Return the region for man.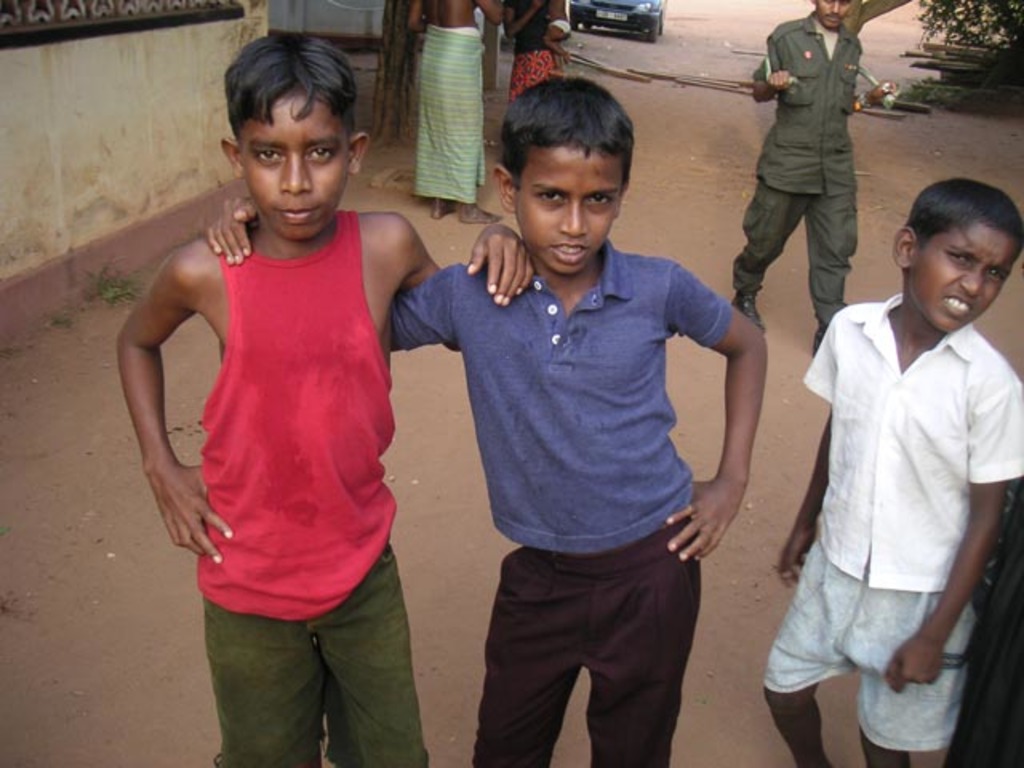
locate(406, 0, 502, 224).
